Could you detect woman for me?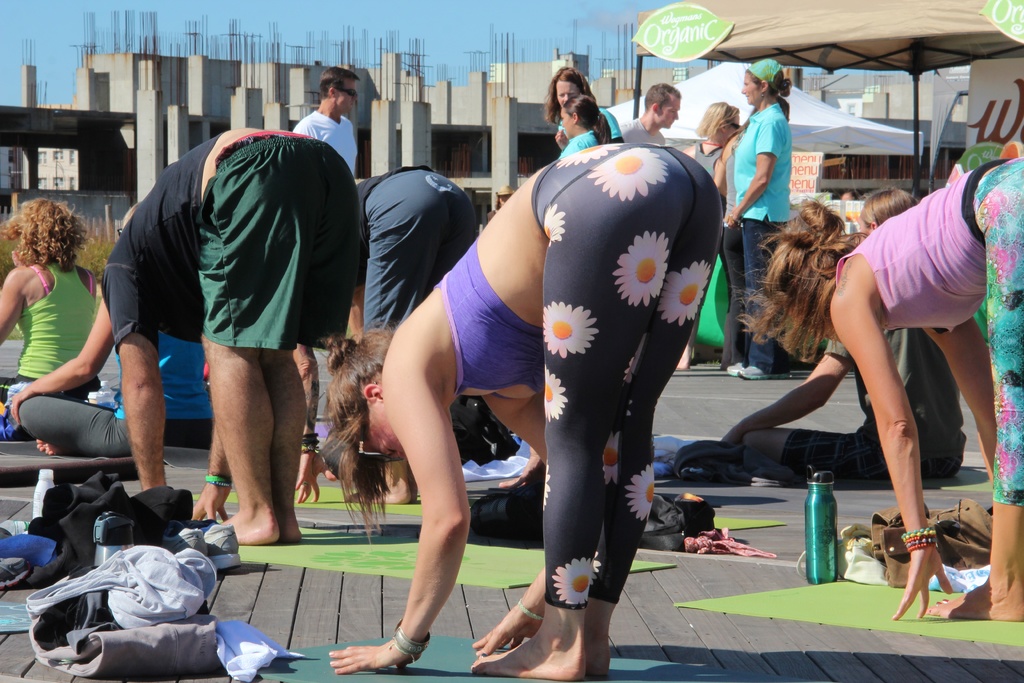
Detection result: box=[746, 157, 1023, 623].
